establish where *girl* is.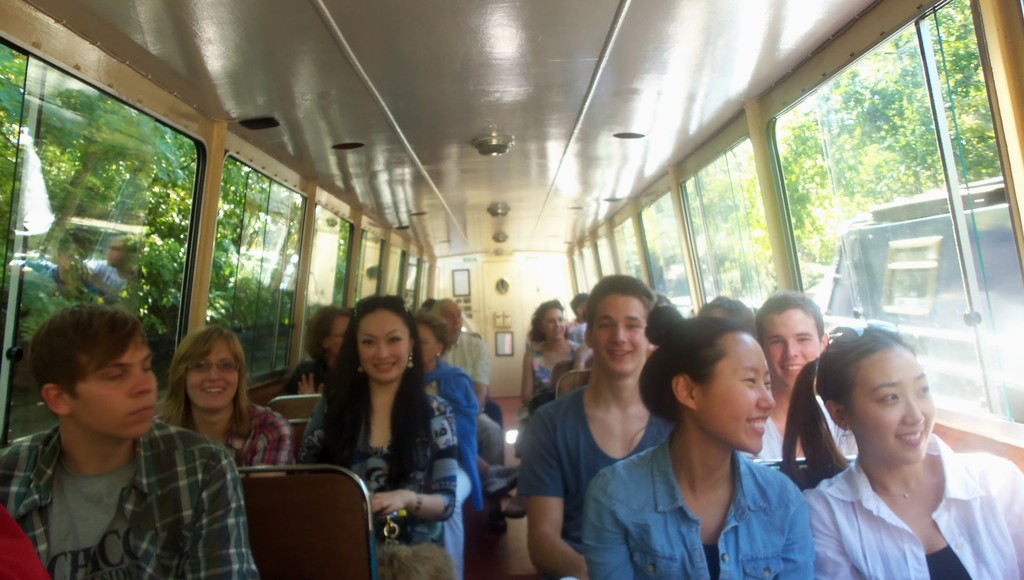
Established at <region>512, 291, 593, 405</region>.
